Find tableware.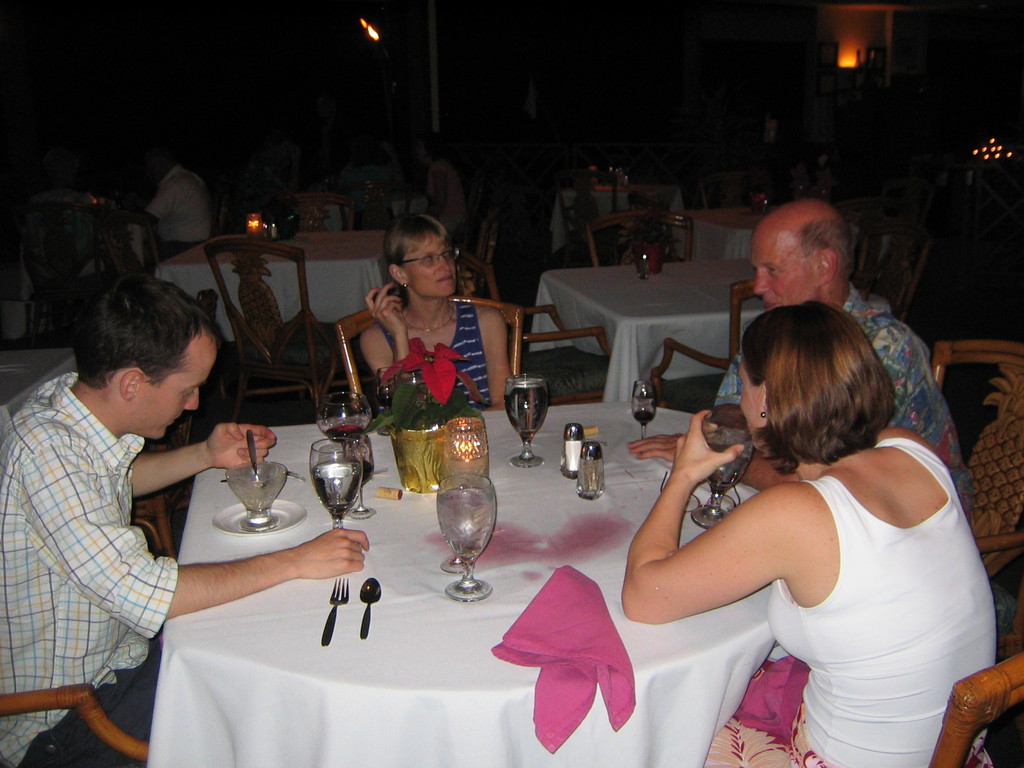
{"x1": 502, "y1": 380, "x2": 546, "y2": 479}.
